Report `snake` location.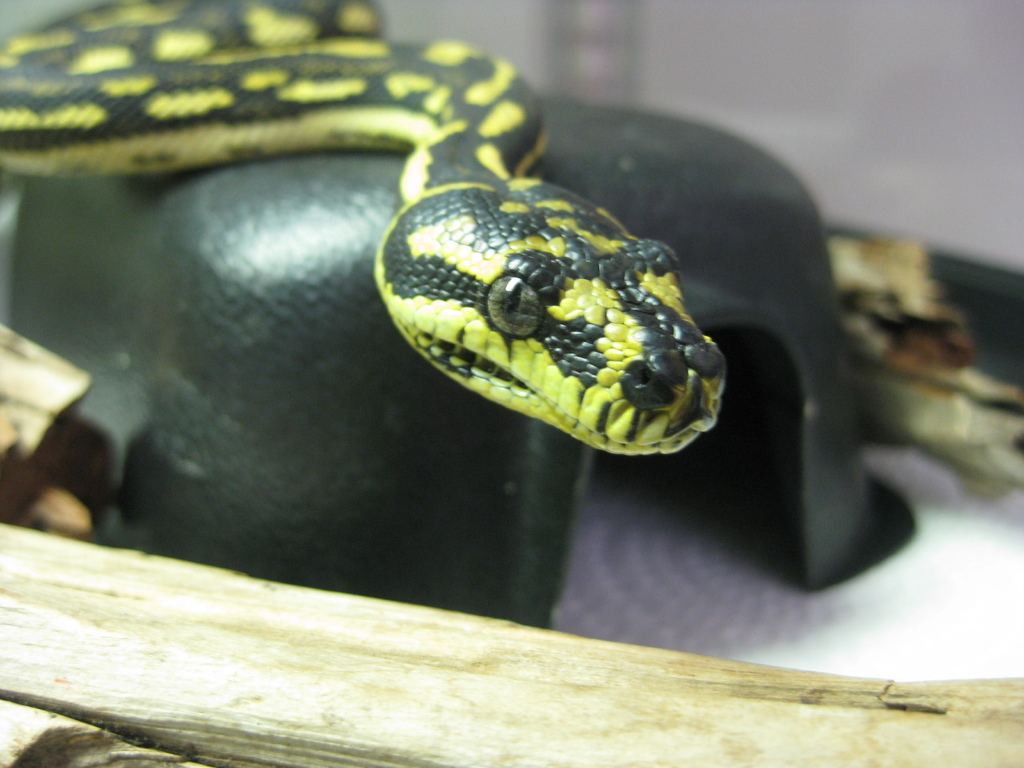
Report: <box>0,0,726,456</box>.
